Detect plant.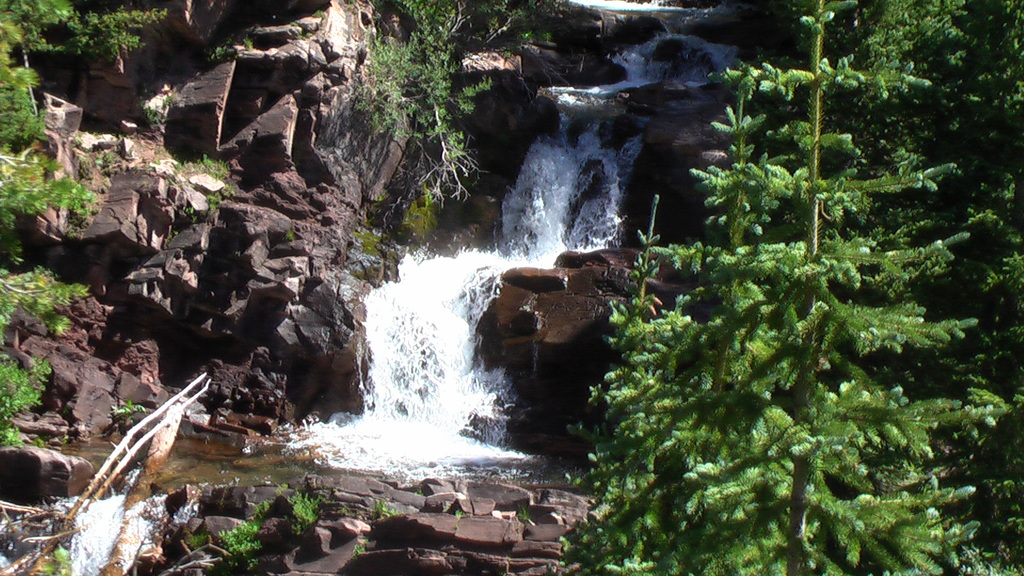
Detected at [288, 488, 324, 532].
